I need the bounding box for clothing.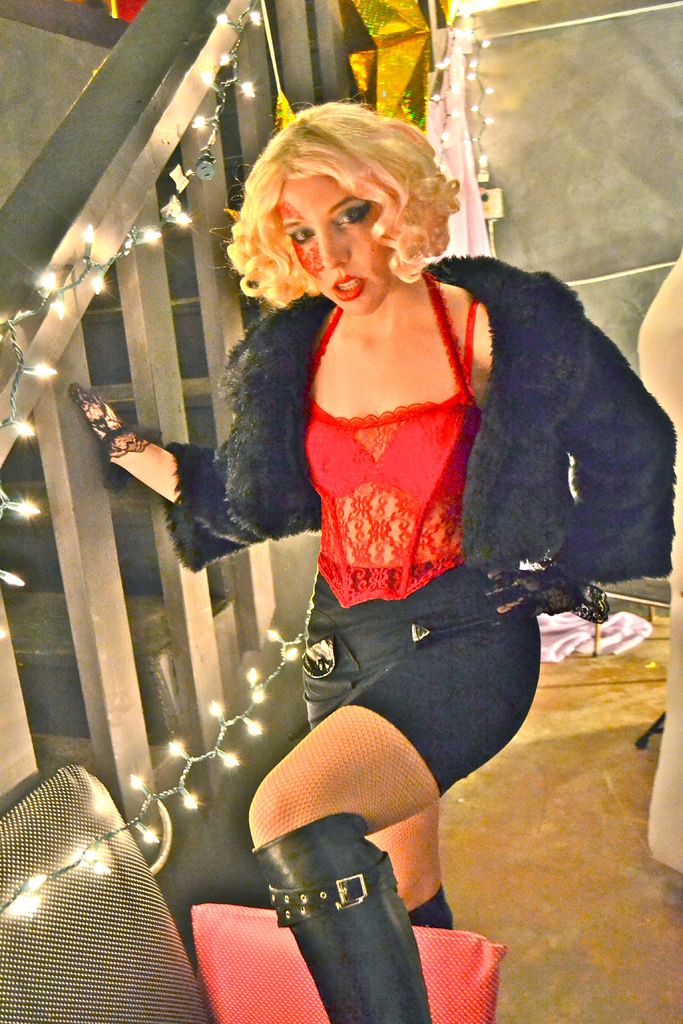
Here it is: [174,256,676,799].
